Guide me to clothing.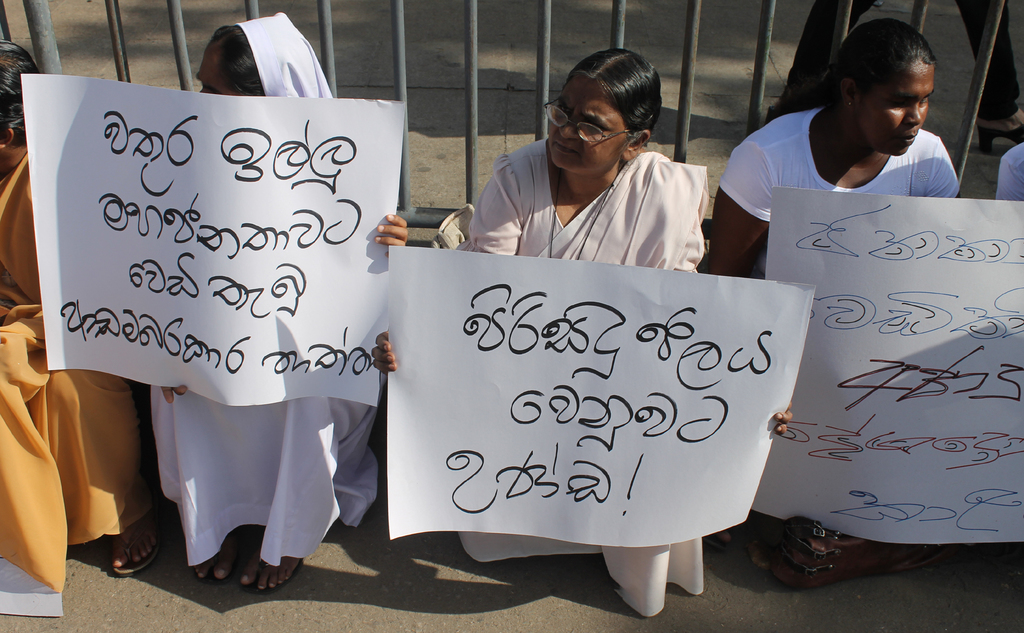
Guidance: [left=143, top=4, right=380, bottom=575].
